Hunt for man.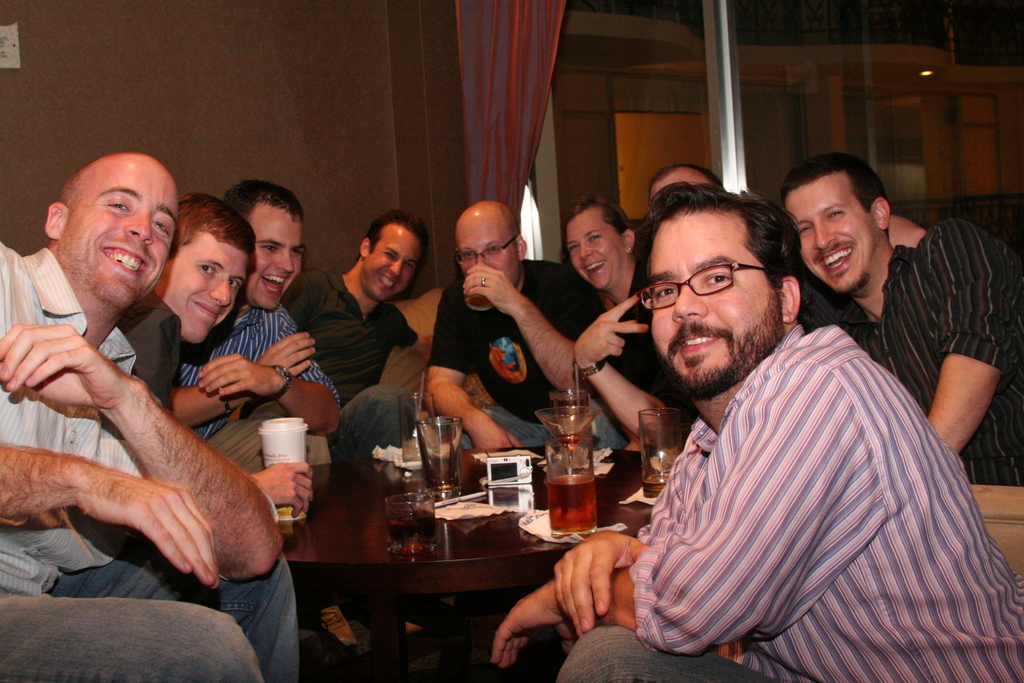
Hunted down at region(497, 185, 1023, 682).
